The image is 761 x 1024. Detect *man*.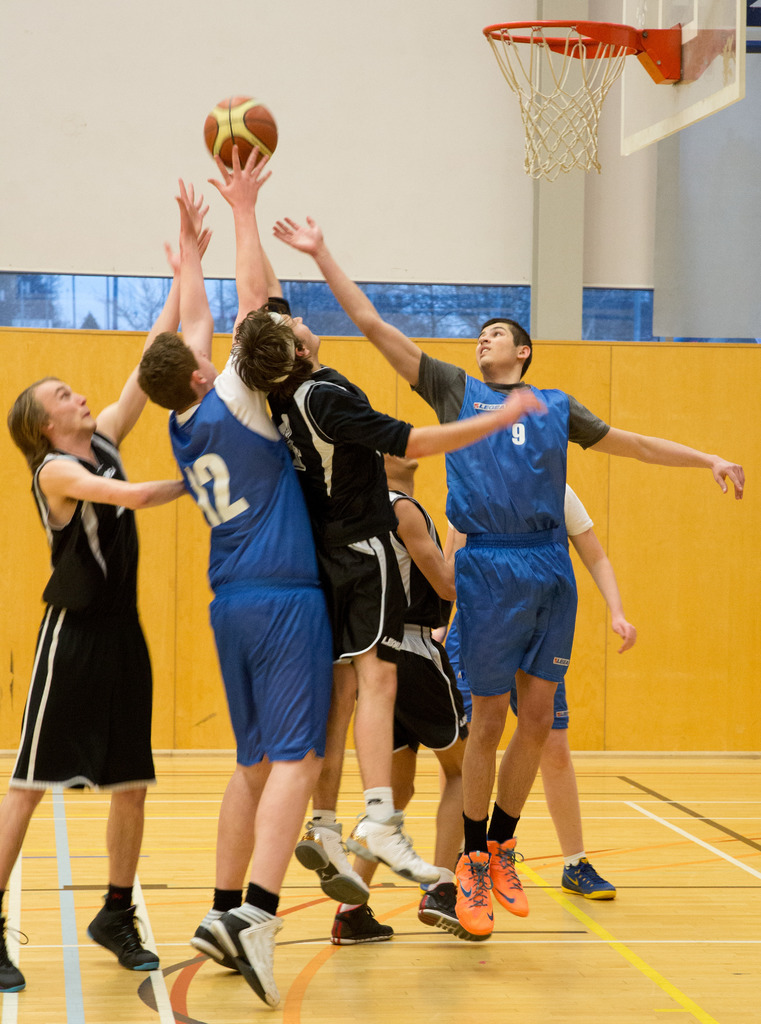
Detection: <bbox>329, 449, 467, 934</bbox>.
